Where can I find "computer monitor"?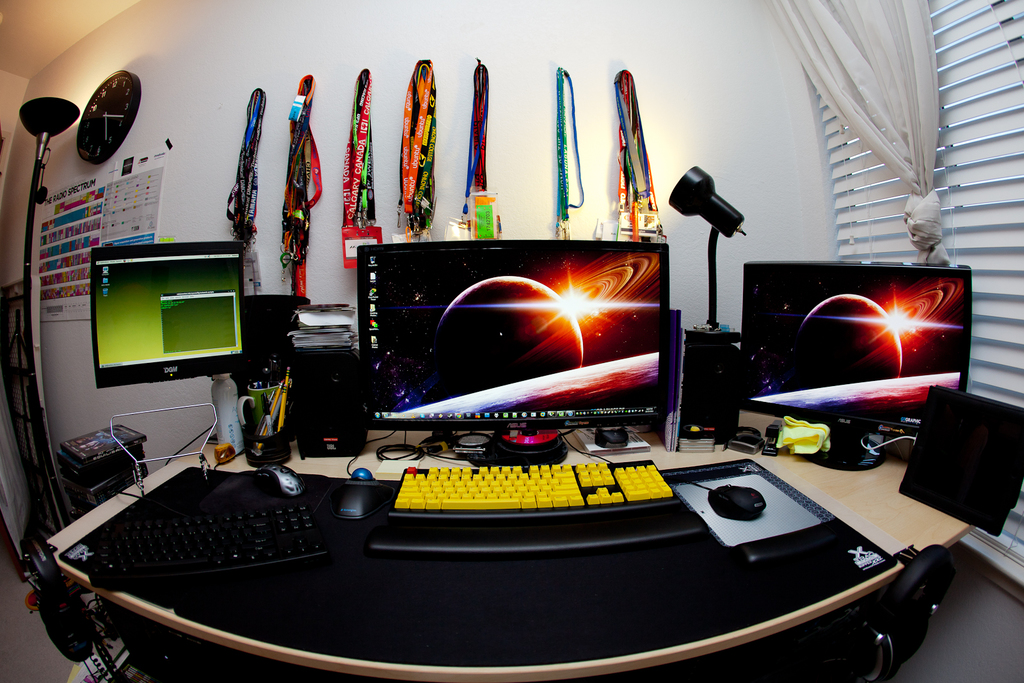
You can find it at region(356, 242, 675, 471).
